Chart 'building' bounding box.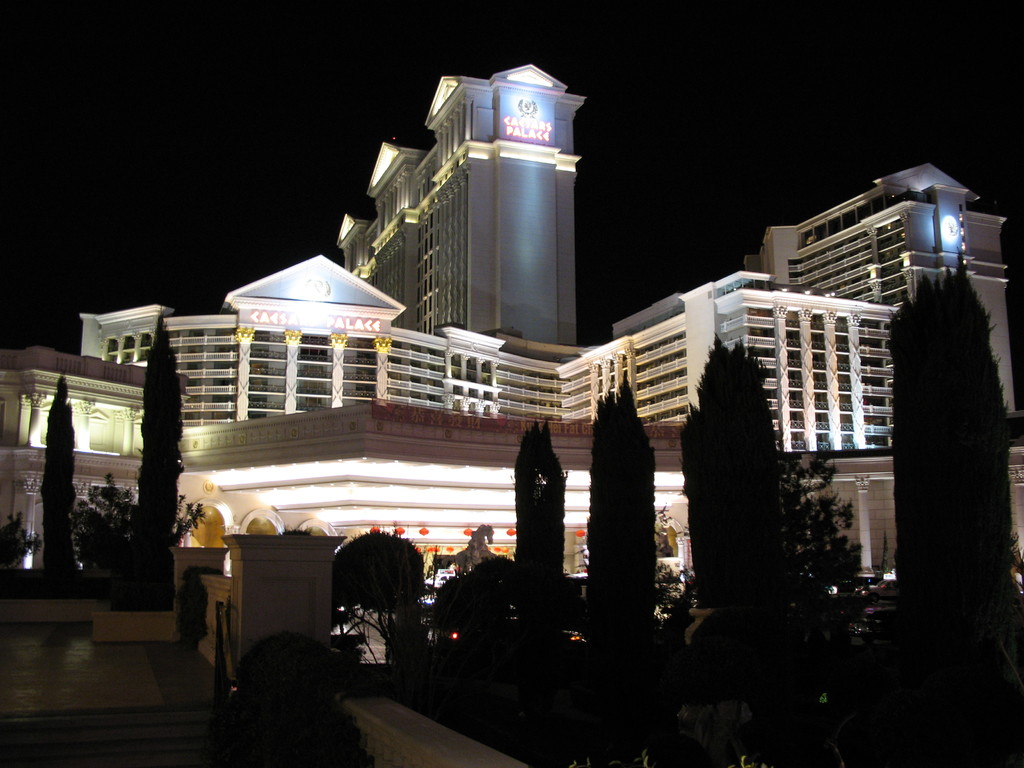
Charted: locate(0, 64, 1023, 662).
